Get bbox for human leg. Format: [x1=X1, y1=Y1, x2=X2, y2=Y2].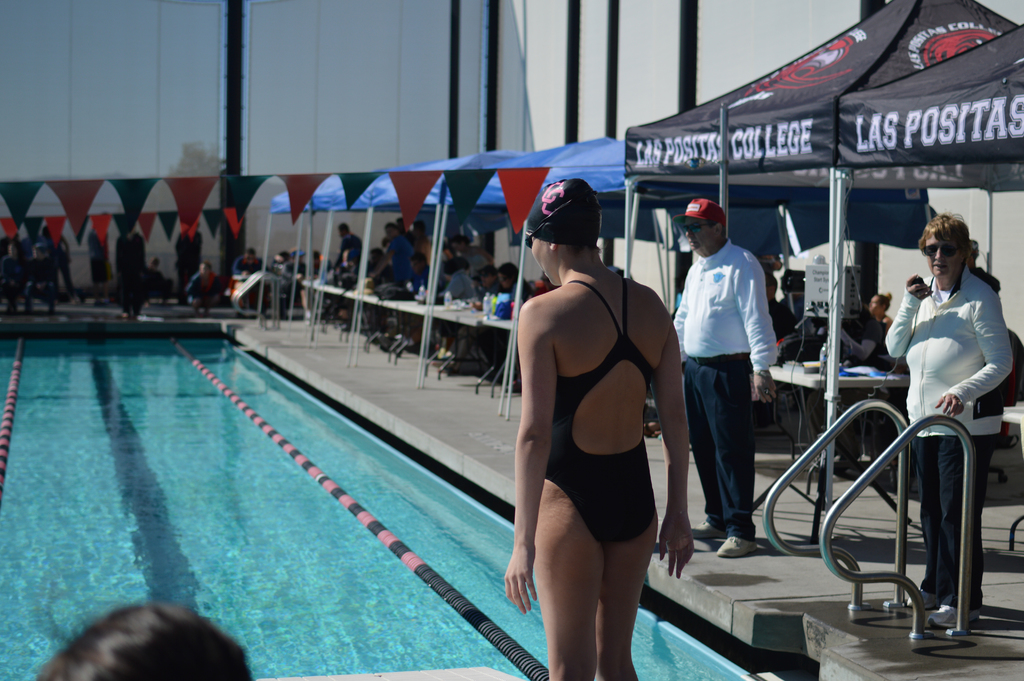
[x1=598, y1=464, x2=664, y2=680].
